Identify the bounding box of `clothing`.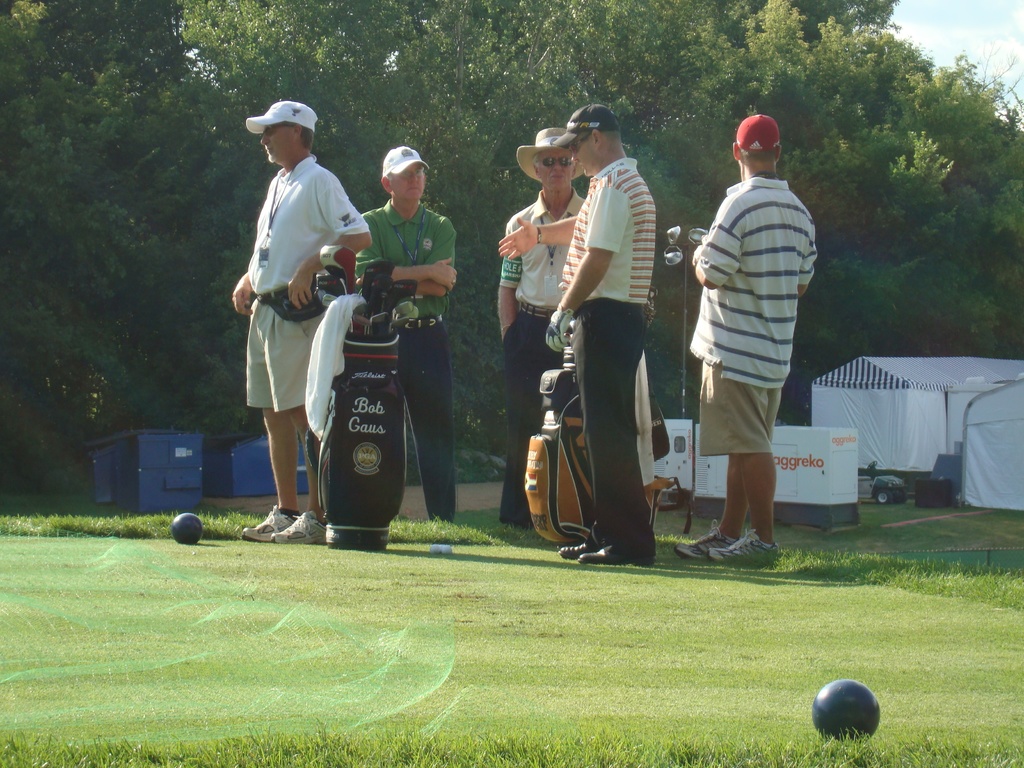
l=559, t=159, r=659, b=564.
